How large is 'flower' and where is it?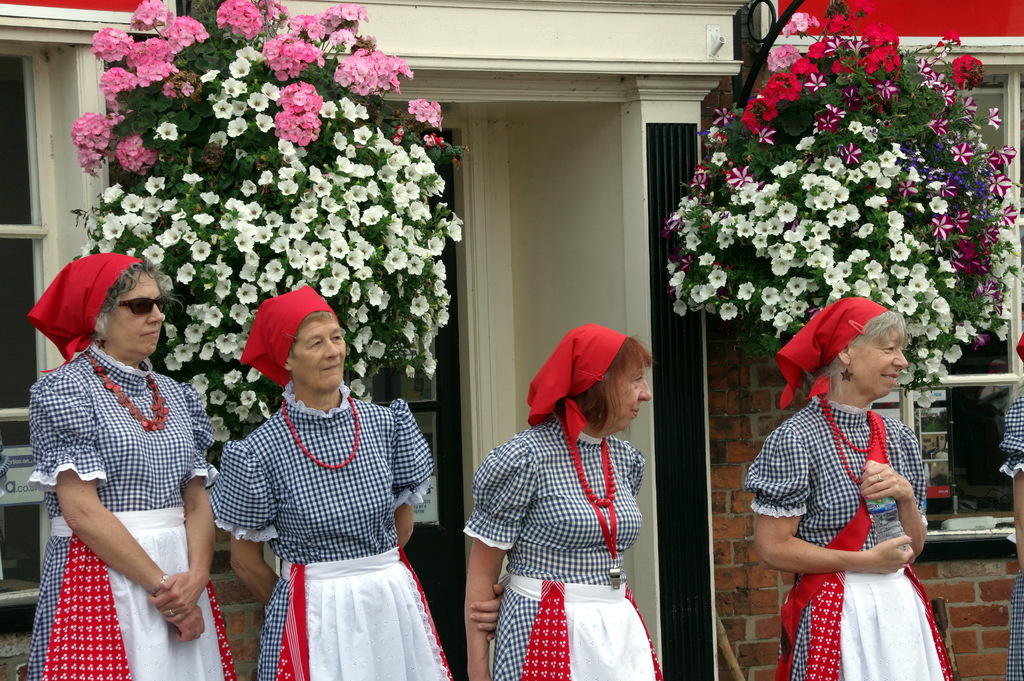
Bounding box: <bbox>161, 352, 185, 371</bbox>.
